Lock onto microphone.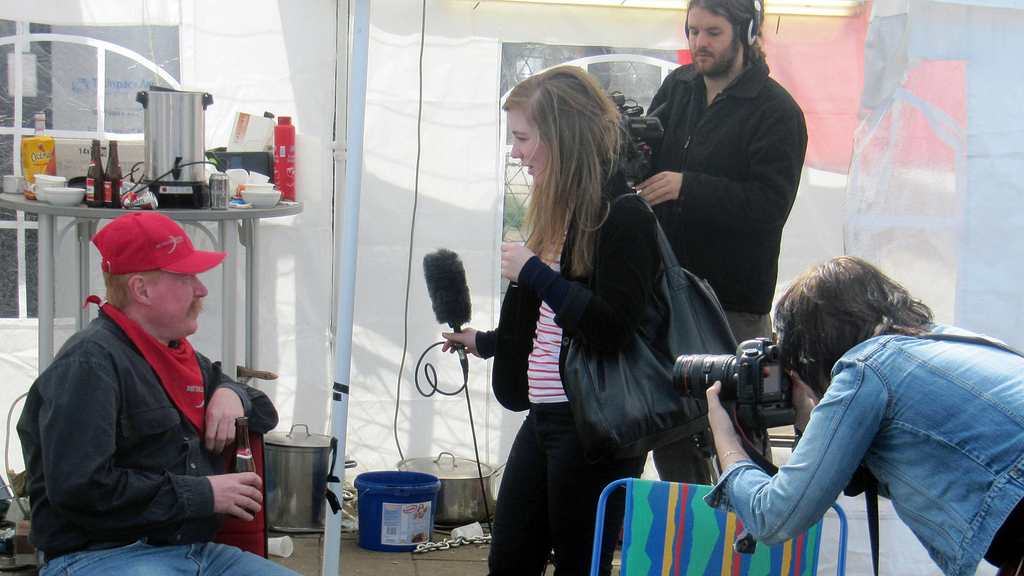
Locked: box=[420, 245, 475, 368].
